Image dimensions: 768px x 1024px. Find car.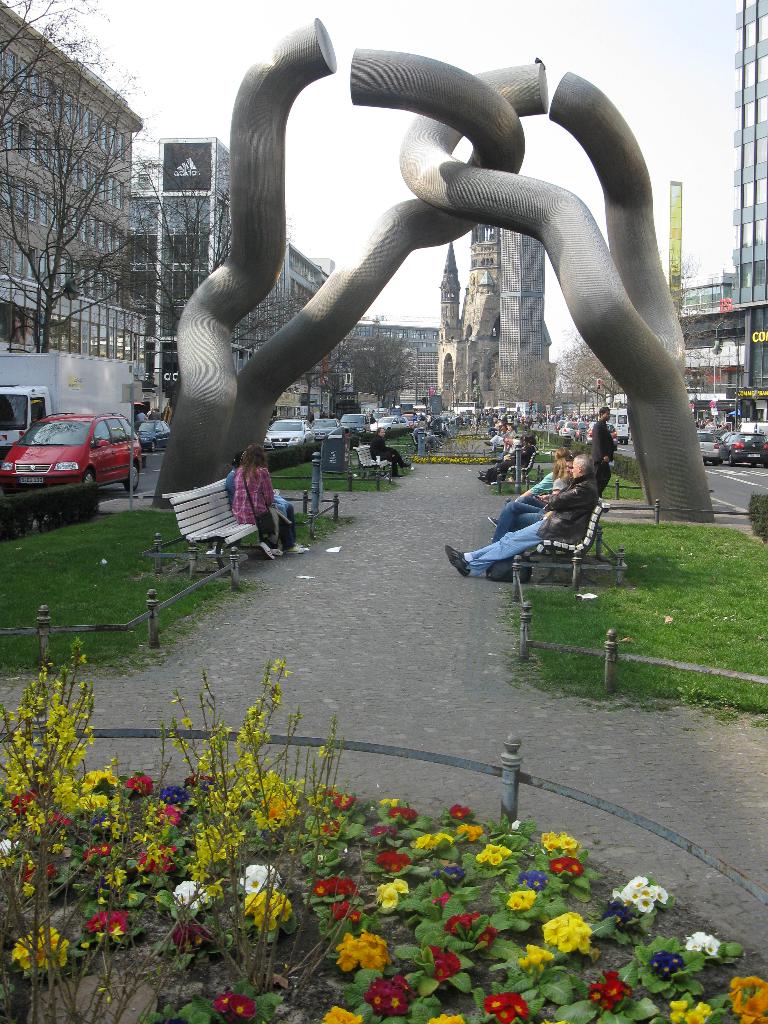
(x1=0, y1=416, x2=148, y2=490).
